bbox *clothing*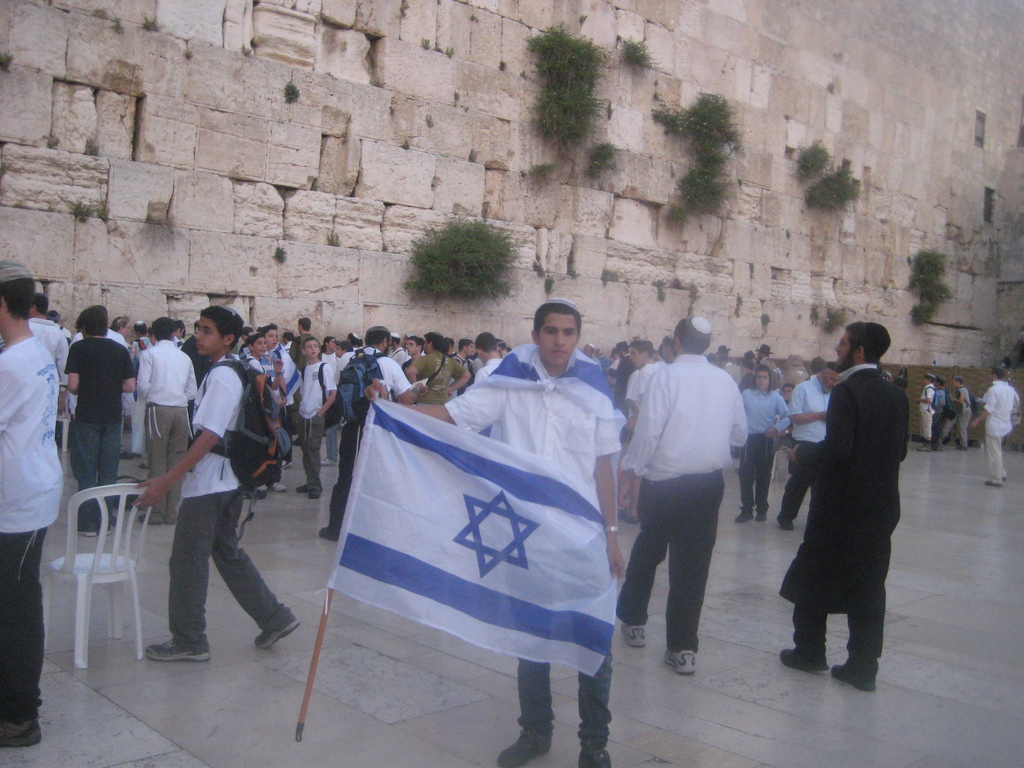
x1=445, y1=344, x2=619, y2=746
